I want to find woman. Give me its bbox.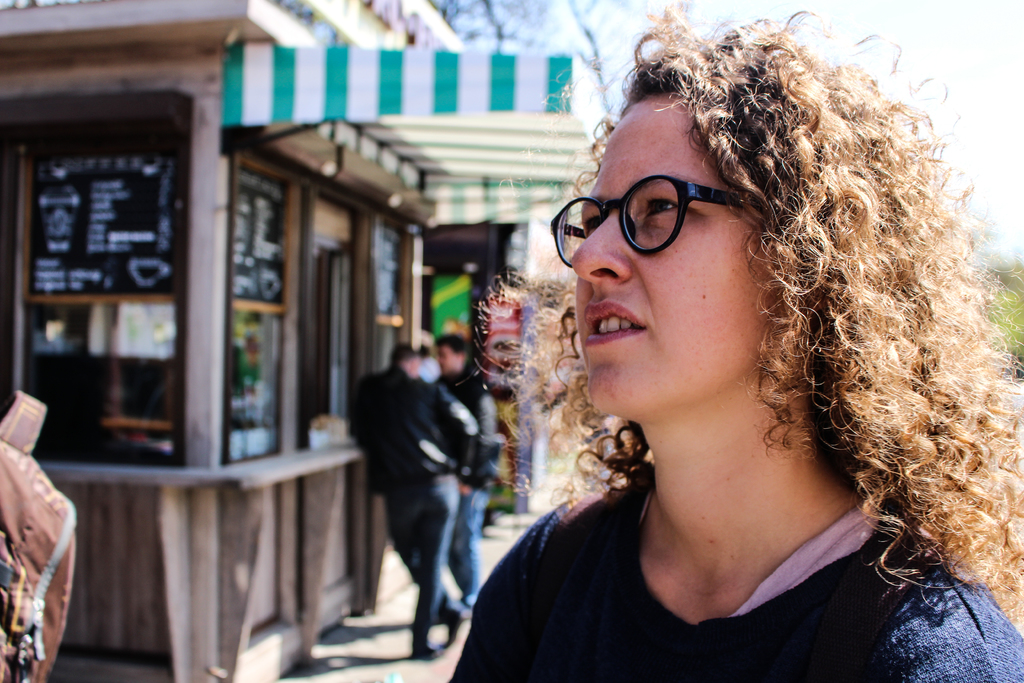
box(463, 38, 1007, 676).
